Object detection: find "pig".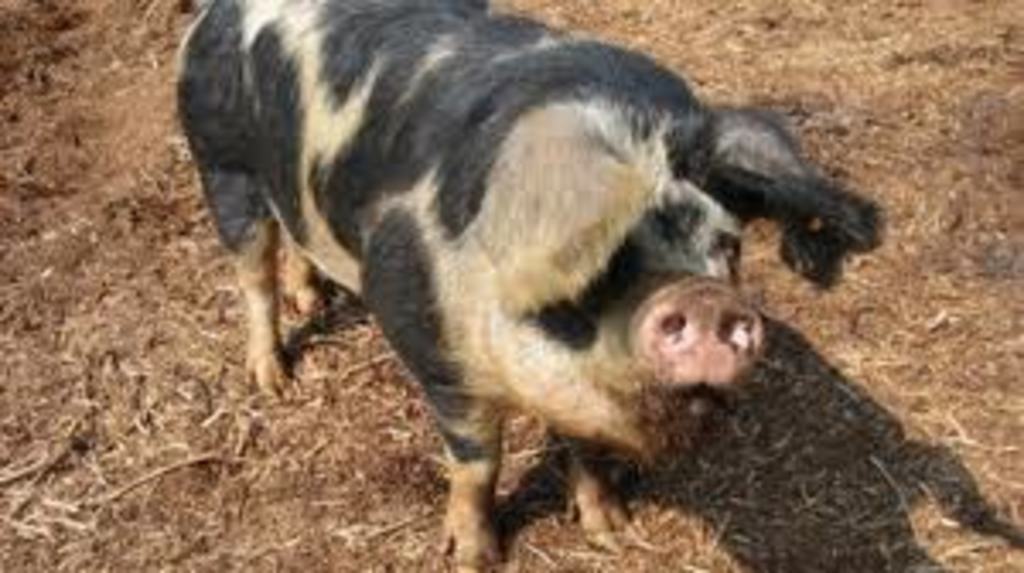
x1=174, y1=0, x2=881, y2=570.
